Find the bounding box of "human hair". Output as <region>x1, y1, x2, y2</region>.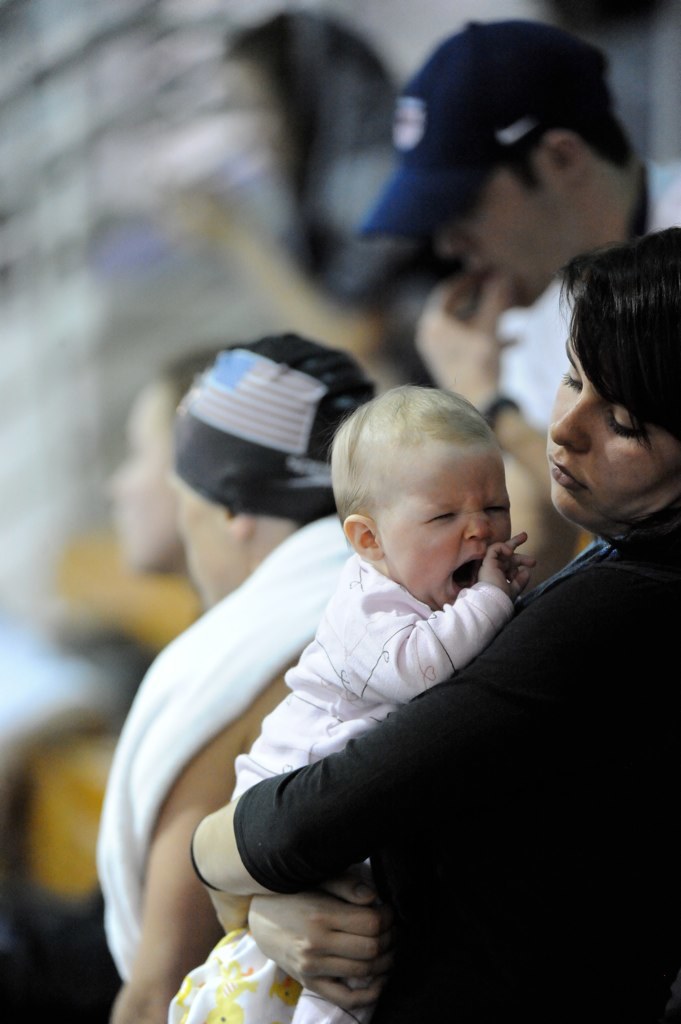
<region>192, 328, 371, 516</region>.
